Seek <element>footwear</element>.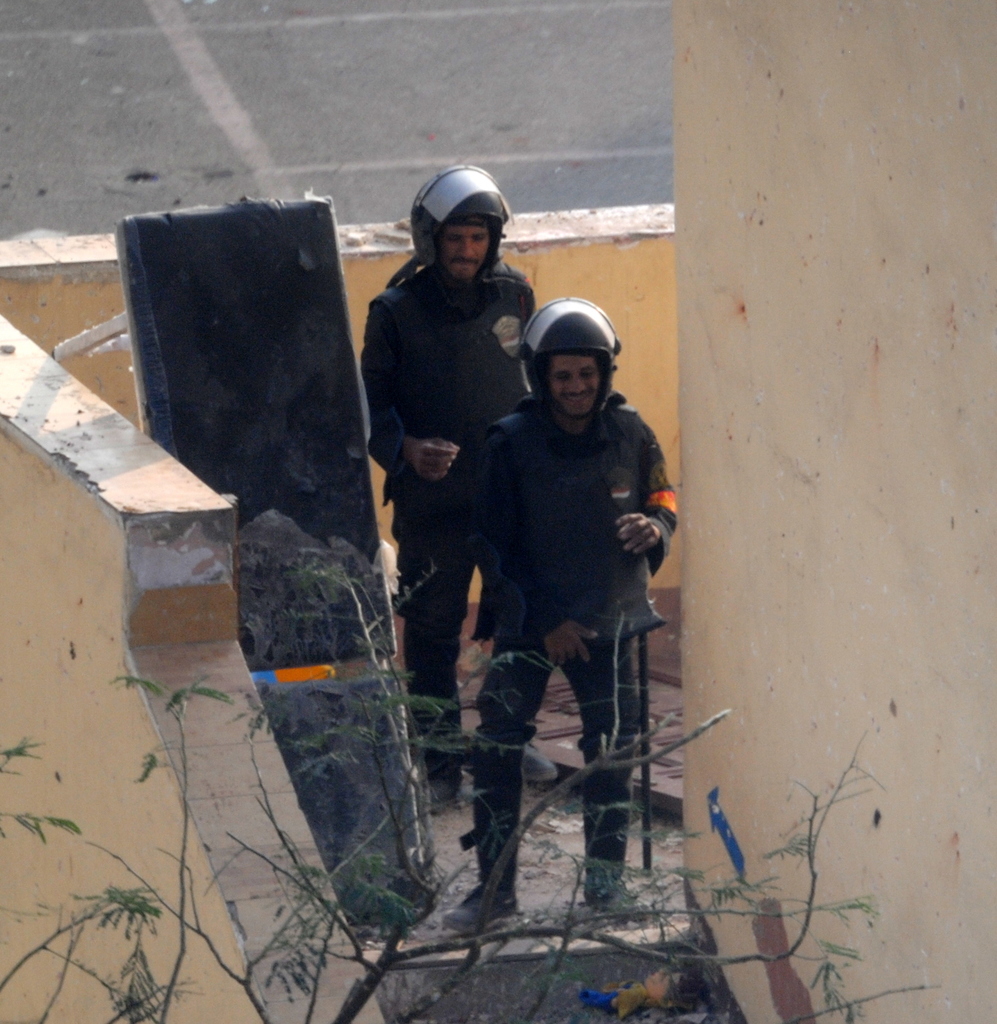
bbox(578, 872, 645, 921).
